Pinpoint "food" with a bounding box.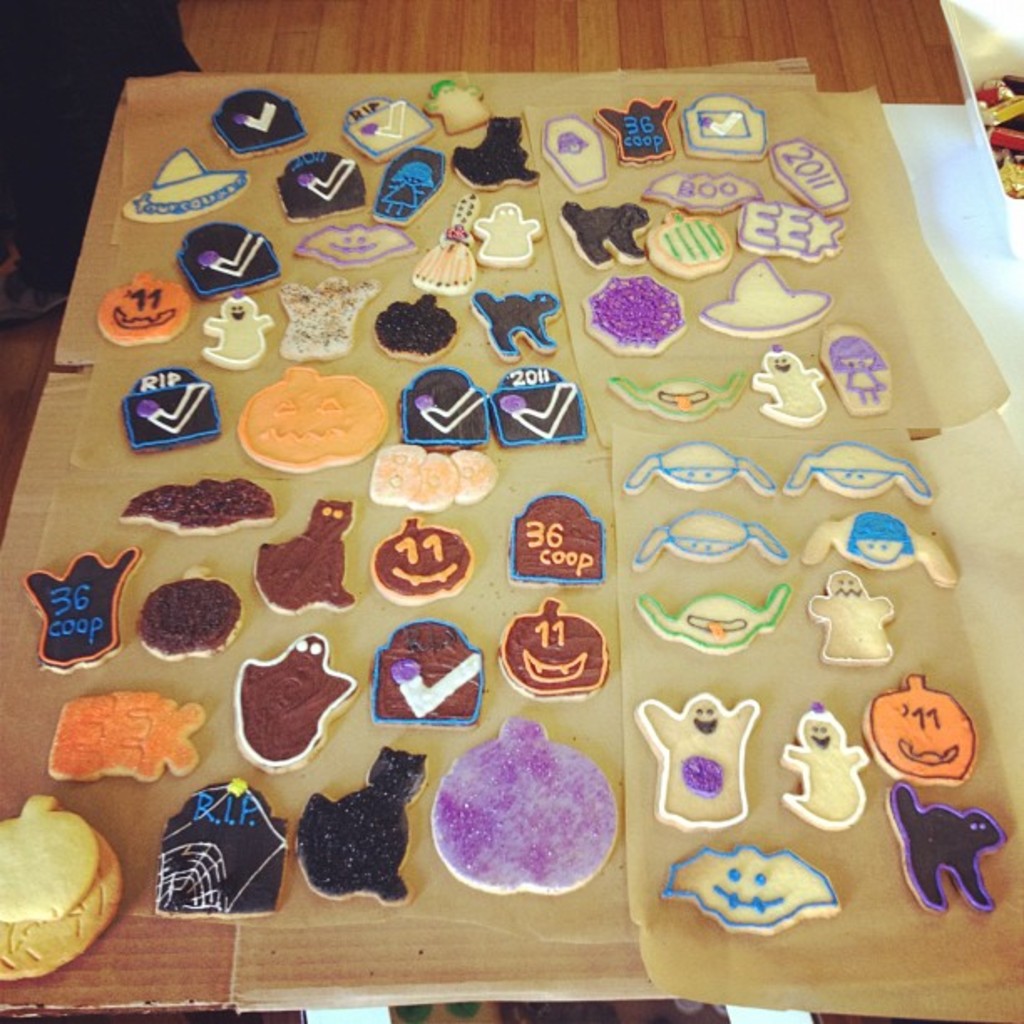
596/94/676/171.
